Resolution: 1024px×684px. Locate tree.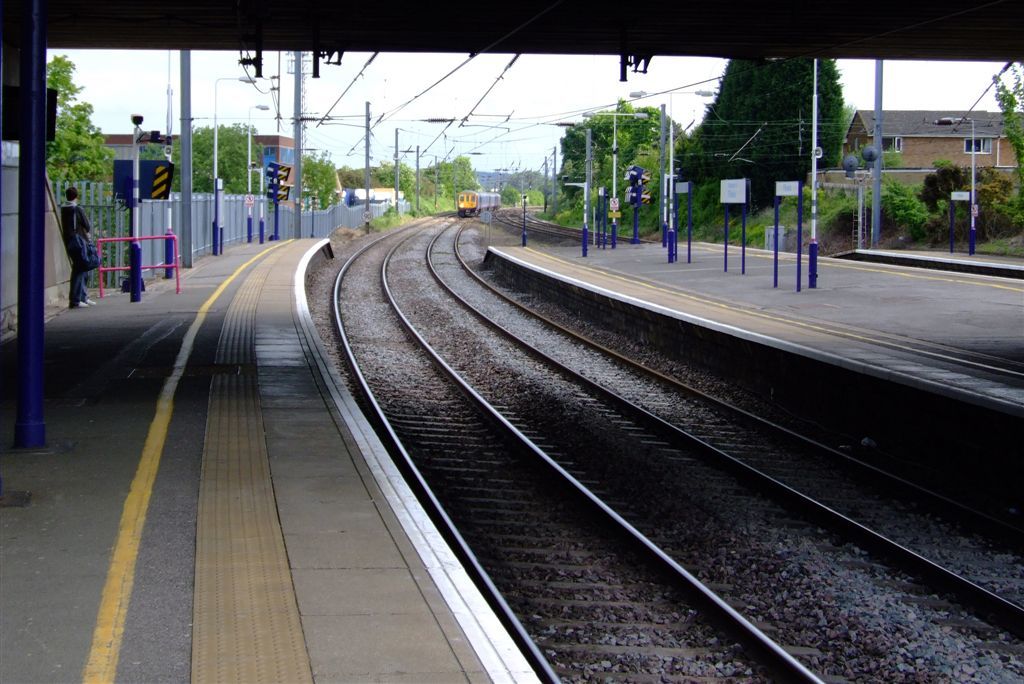
[x1=934, y1=161, x2=1010, y2=256].
